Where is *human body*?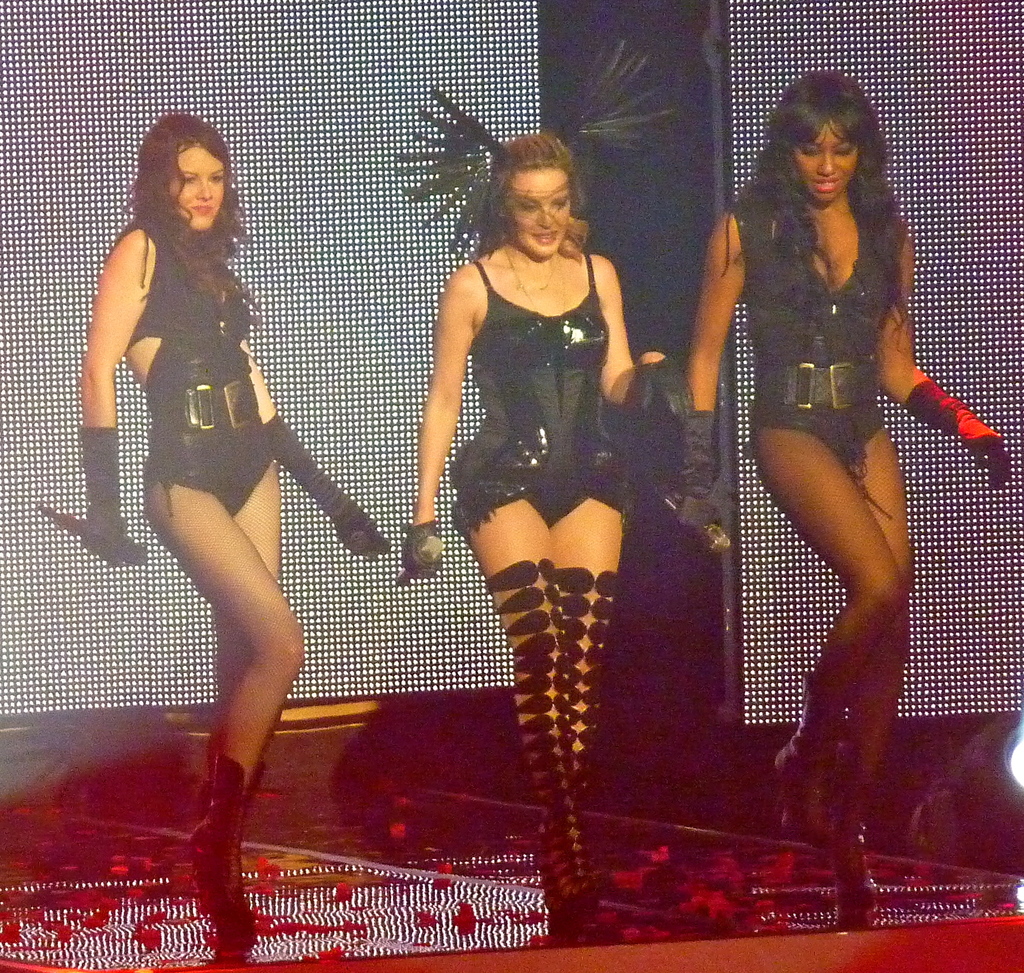
[76,100,385,957].
